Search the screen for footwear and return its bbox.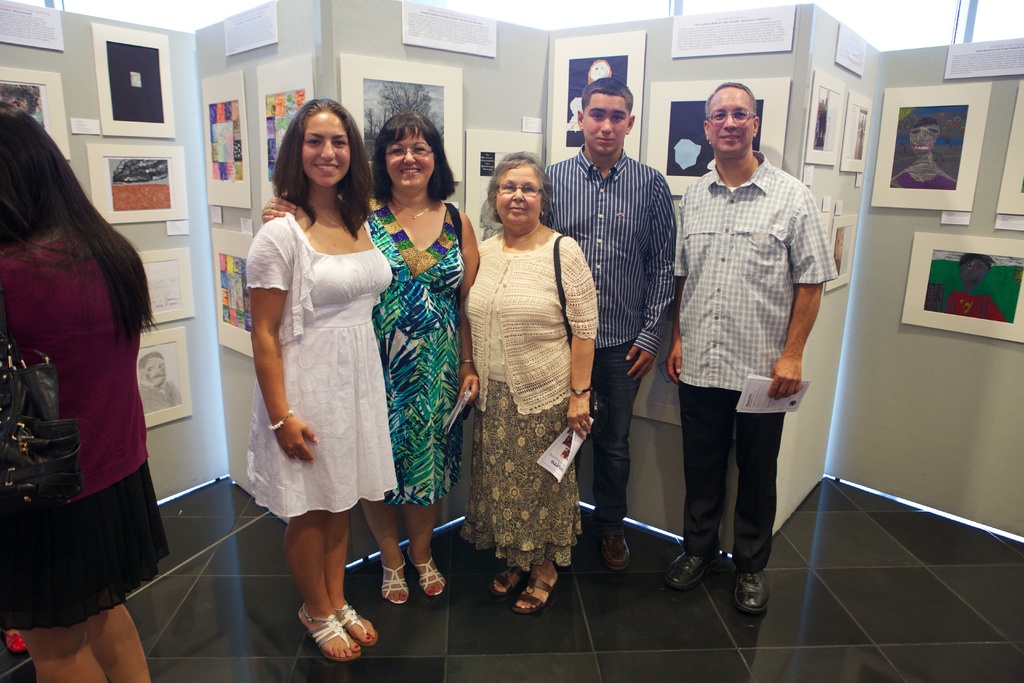
Found: detection(596, 531, 630, 569).
